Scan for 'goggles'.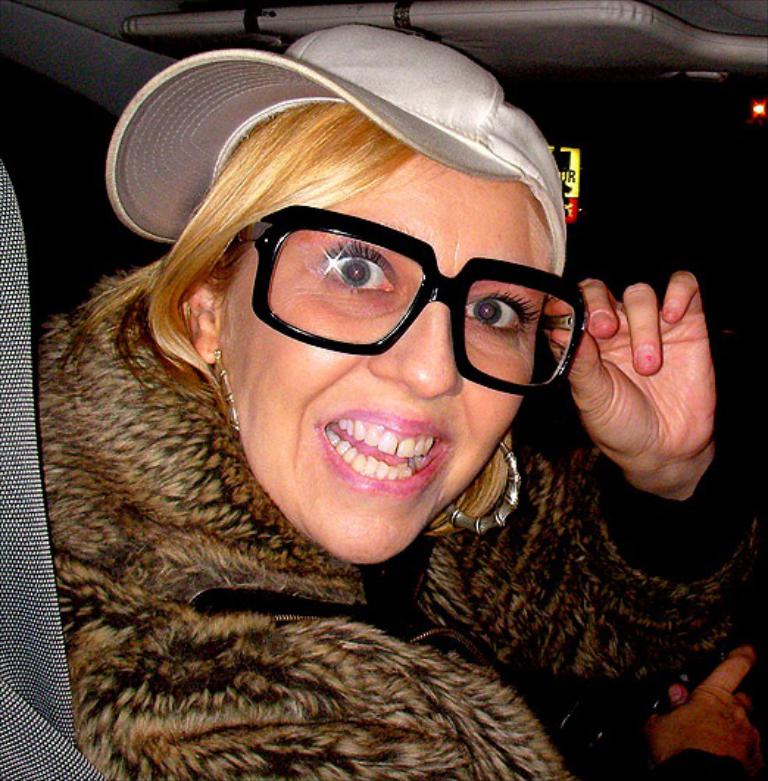
Scan result: {"x1": 230, "y1": 199, "x2": 594, "y2": 391}.
